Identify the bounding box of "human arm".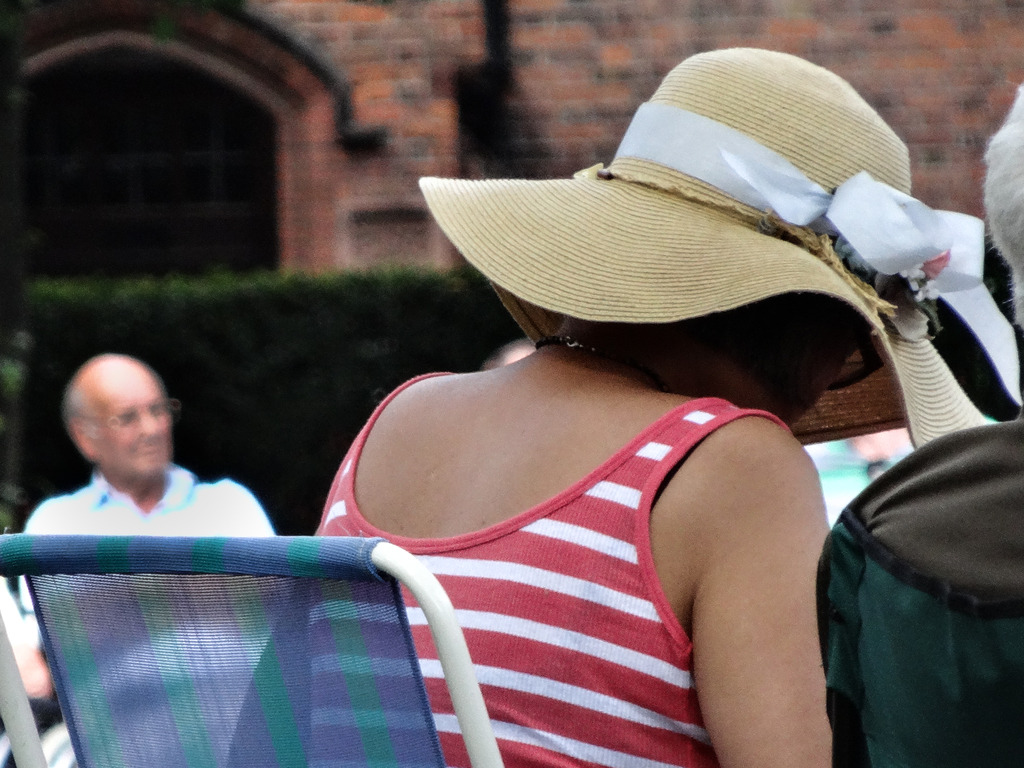
x1=692 y1=446 x2=839 y2=767.
